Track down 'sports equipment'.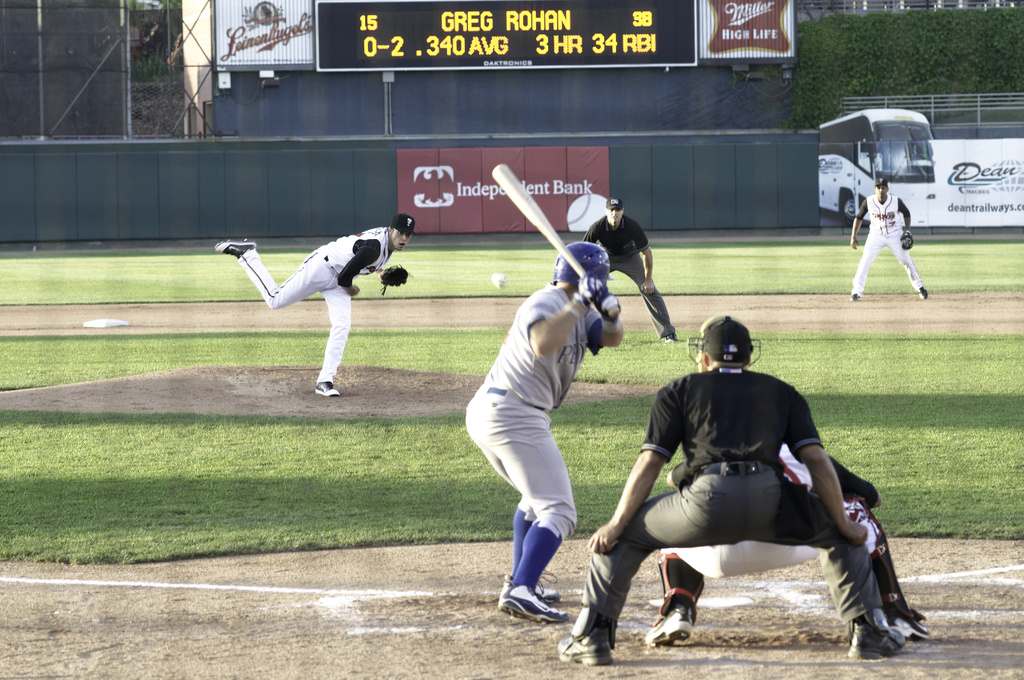
Tracked to 595/287/621/321.
